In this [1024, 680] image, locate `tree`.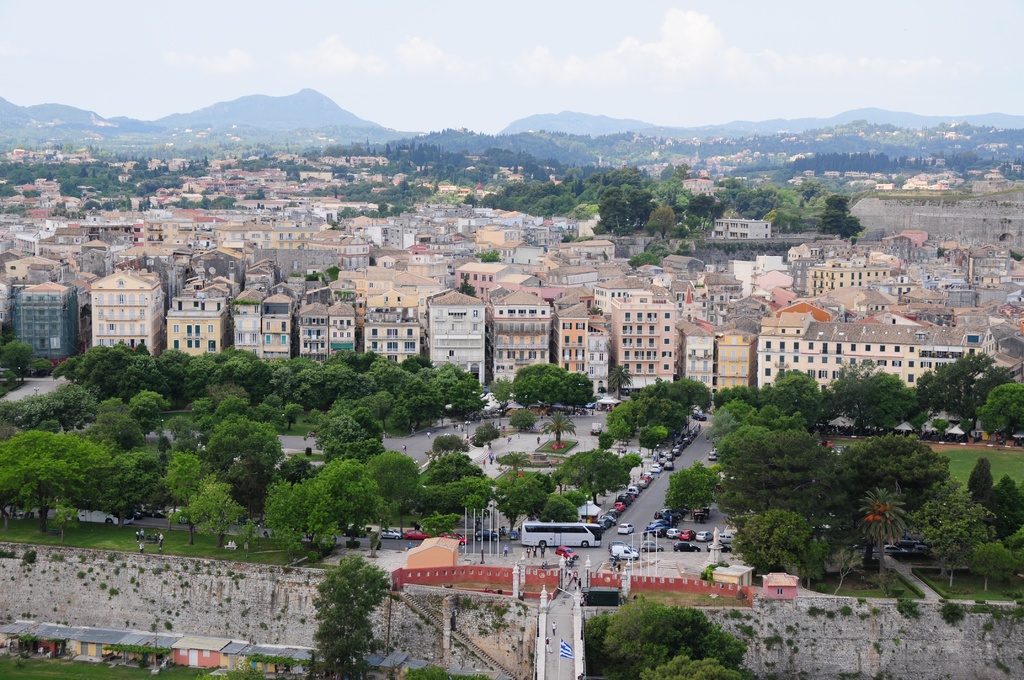
Bounding box: bbox(138, 453, 164, 521).
